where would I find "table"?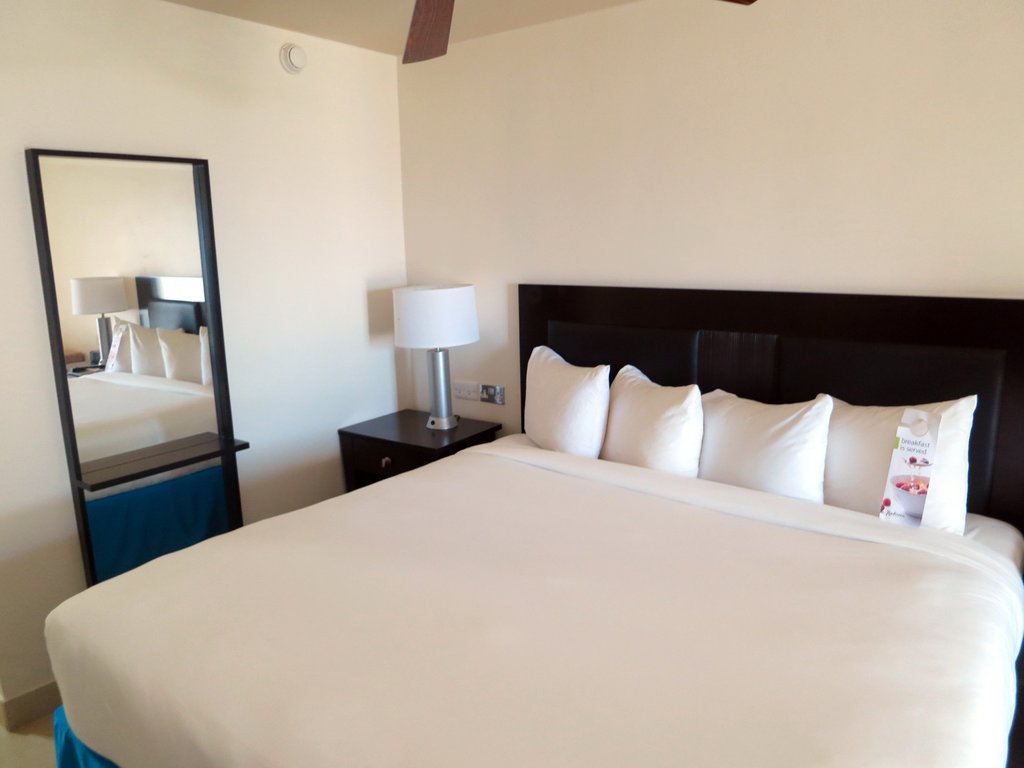
At 339:406:504:494.
